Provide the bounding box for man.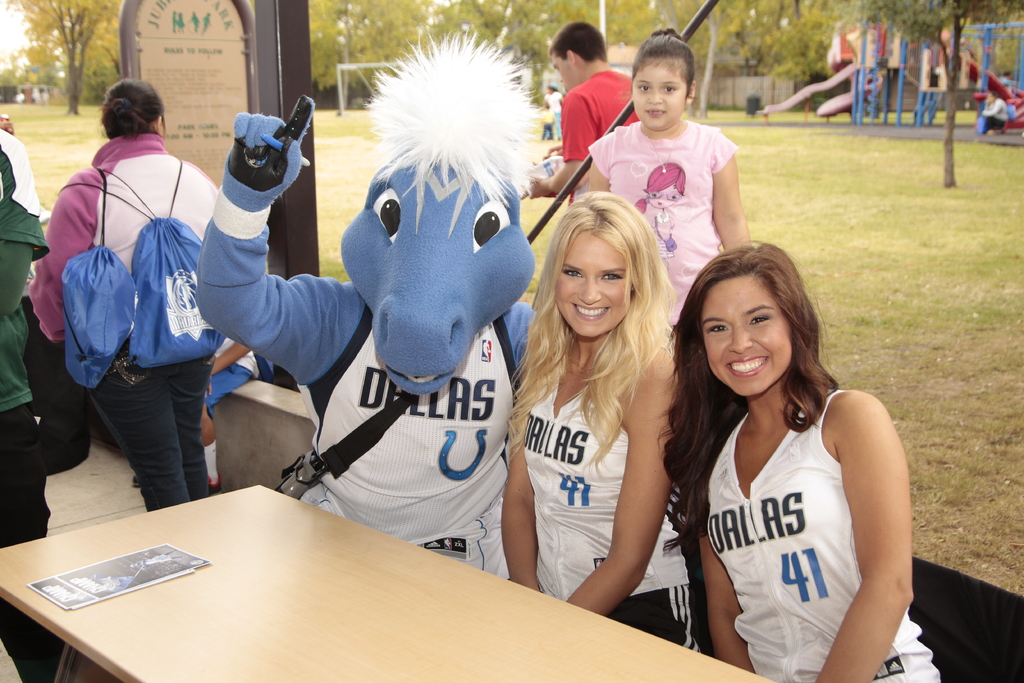
516,22,640,202.
